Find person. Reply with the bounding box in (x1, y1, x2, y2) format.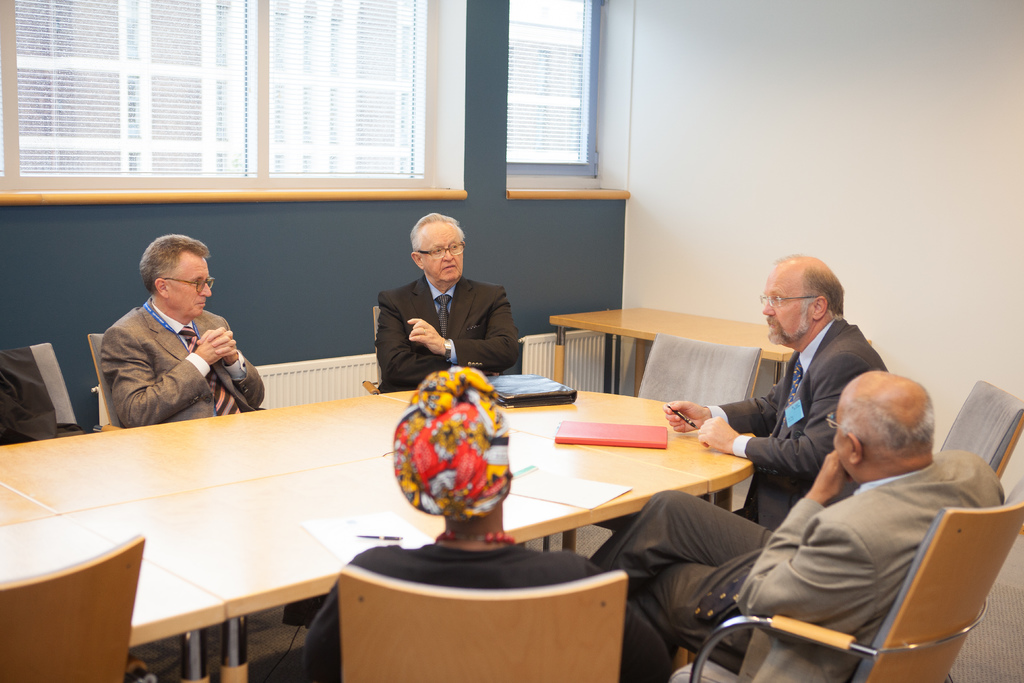
(664, 250, 905, 533).
